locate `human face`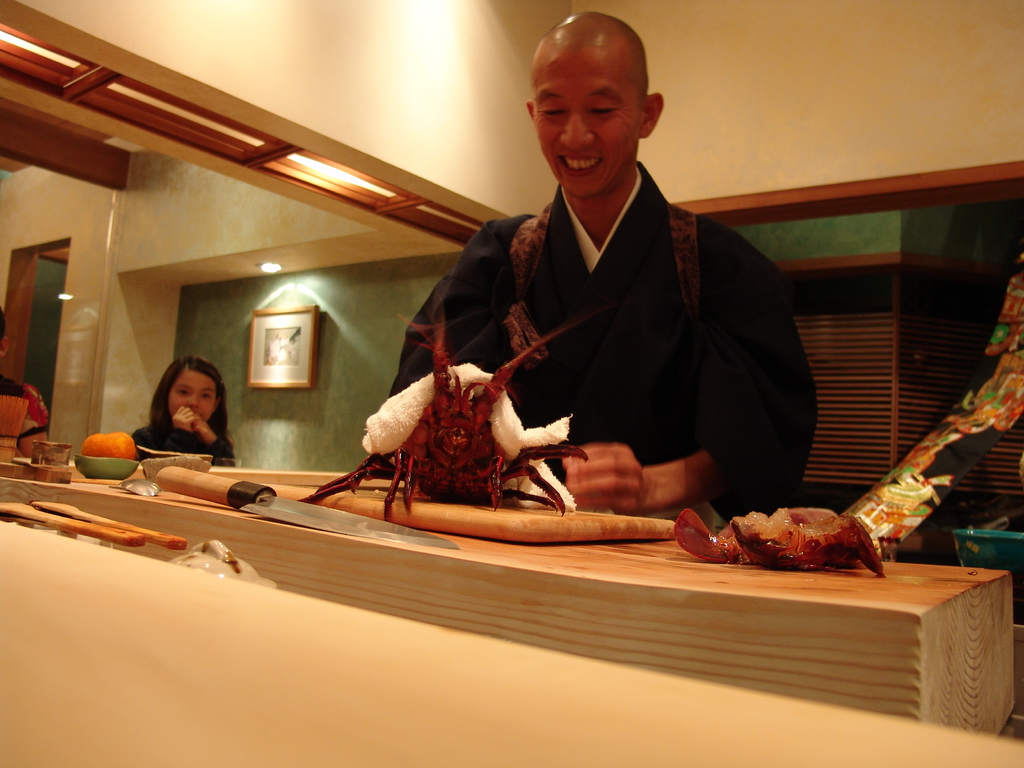
l=165, t=362, r=218, b=423
